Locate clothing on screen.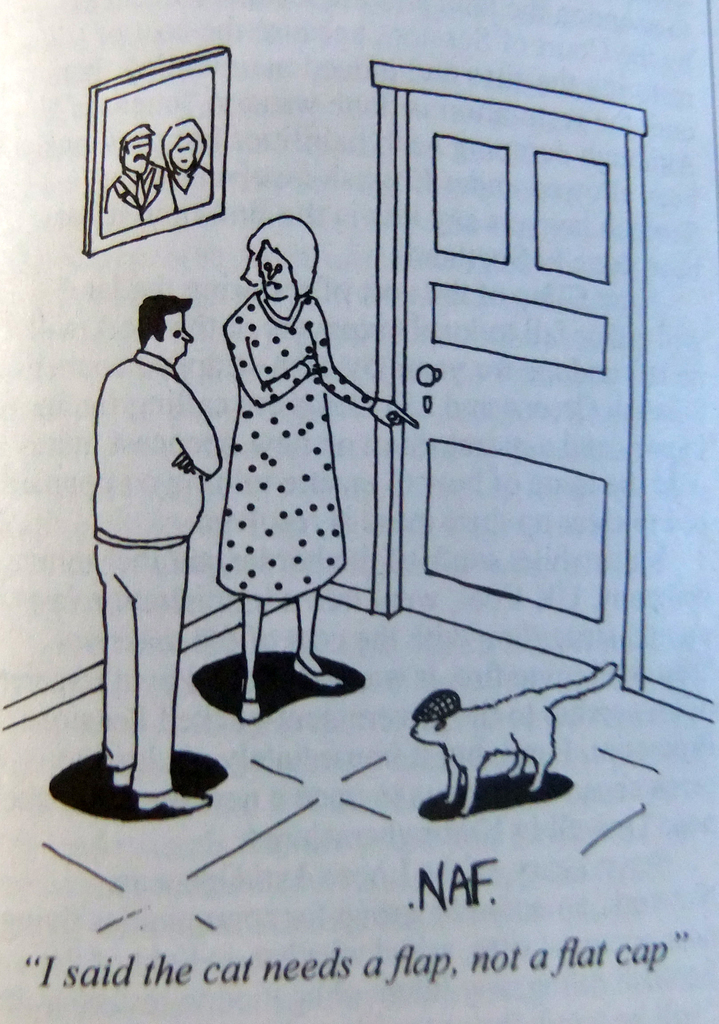
On screen at region(174, 168, 216, 205).
